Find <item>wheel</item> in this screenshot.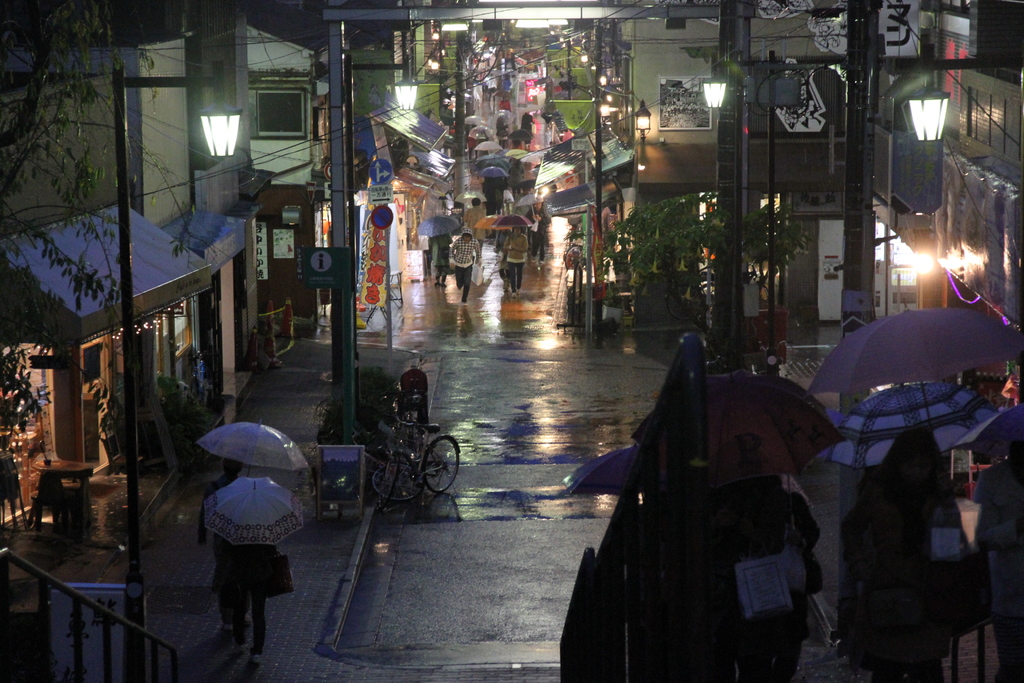
The bounding box for <item>wheel</item> is [367, 459, 426, 504].
